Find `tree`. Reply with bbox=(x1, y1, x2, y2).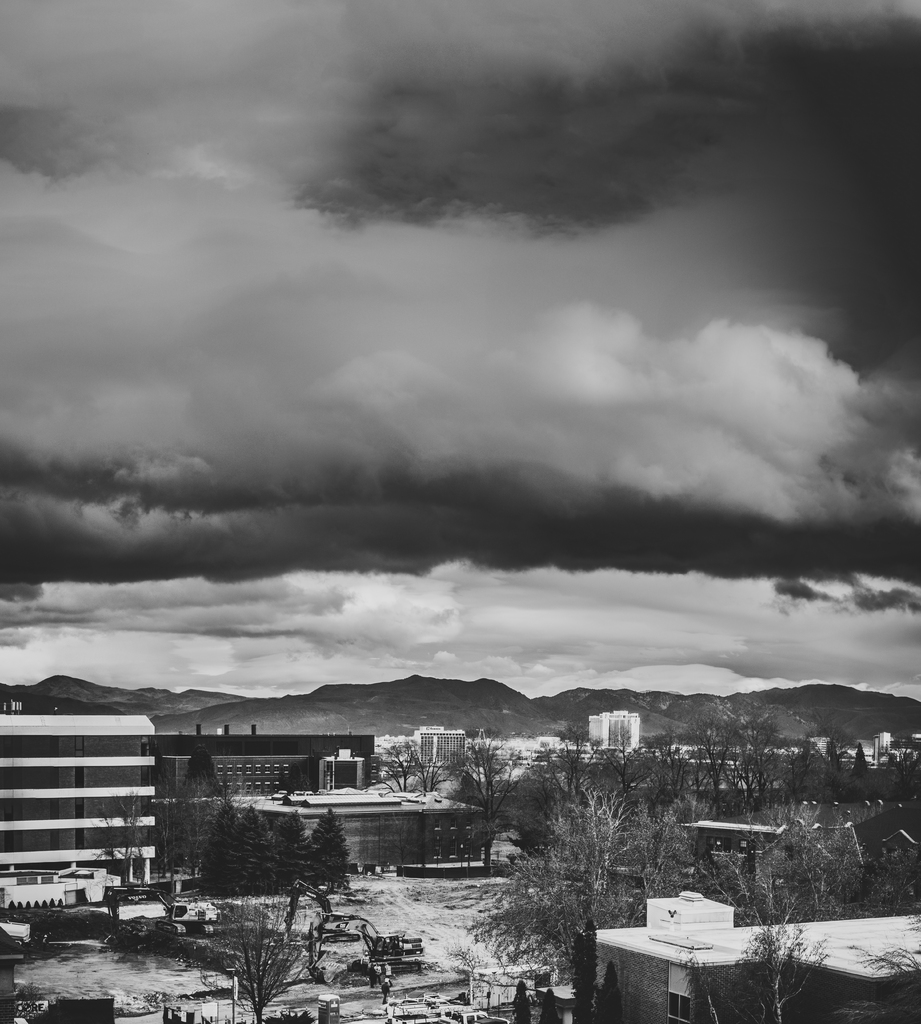
bbox=(312, 806, 354, 899).
